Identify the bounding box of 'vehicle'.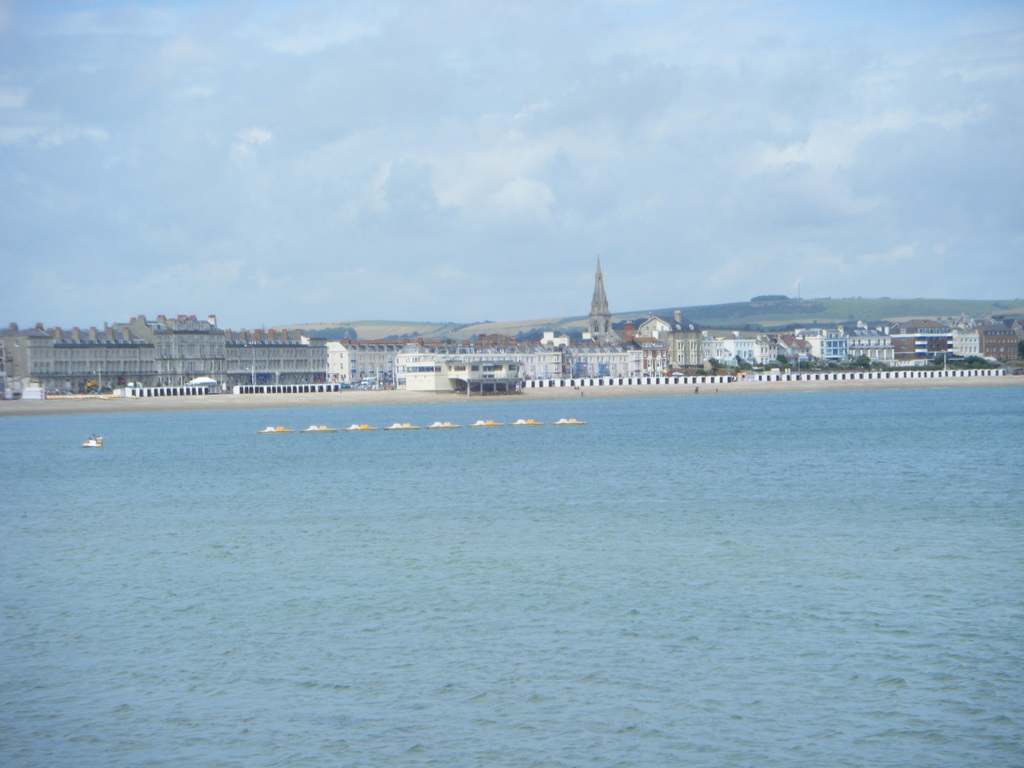
300, 422, 339, 435.
